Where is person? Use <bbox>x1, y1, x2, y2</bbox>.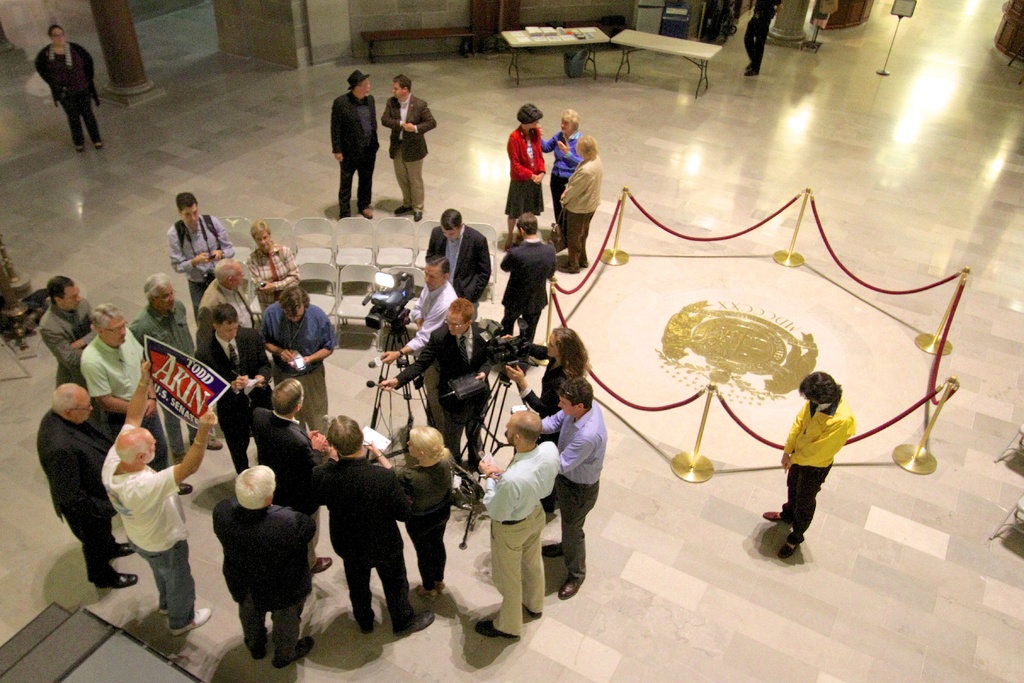
<bbox>77, 302, 172, 472</bbox>.
